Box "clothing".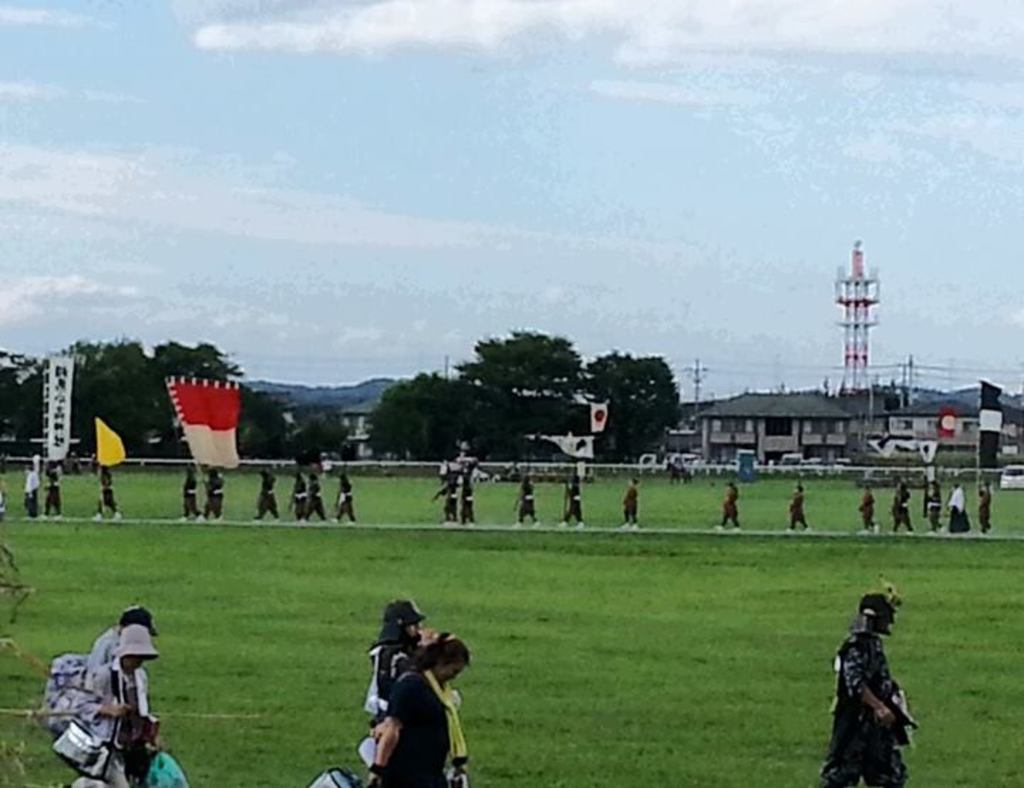
detection(833, 649, 897, 787).
